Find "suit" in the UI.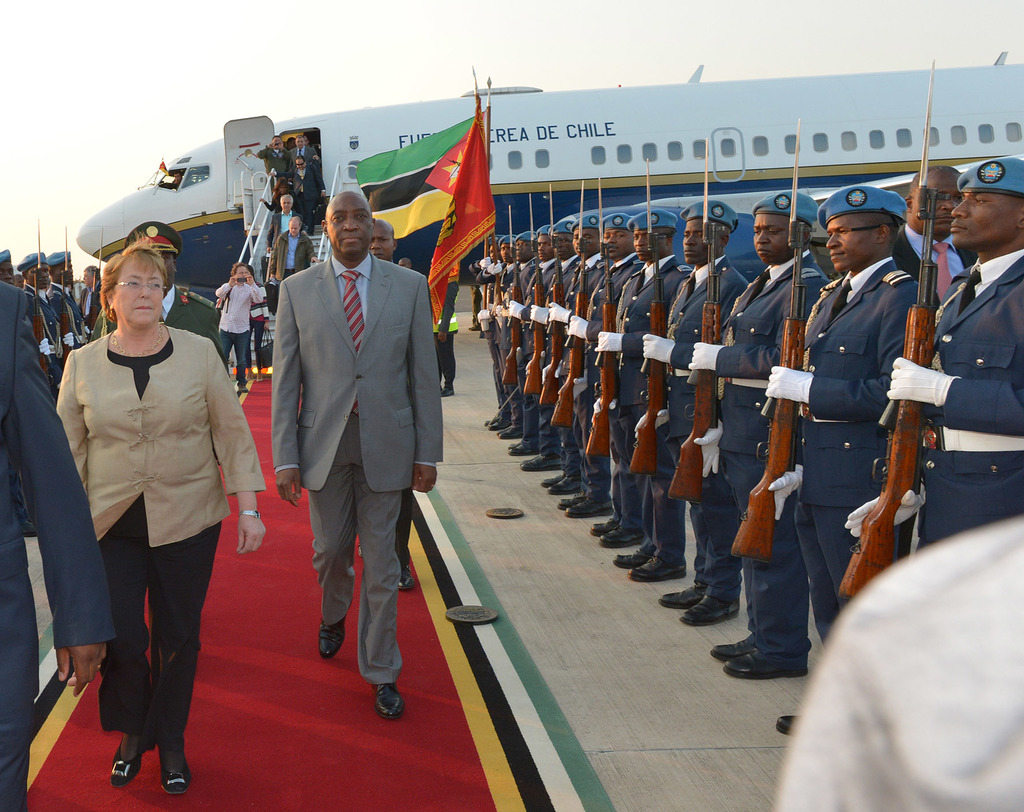
UI element at <bbox>498, 261, 515, 400</bbox>.
